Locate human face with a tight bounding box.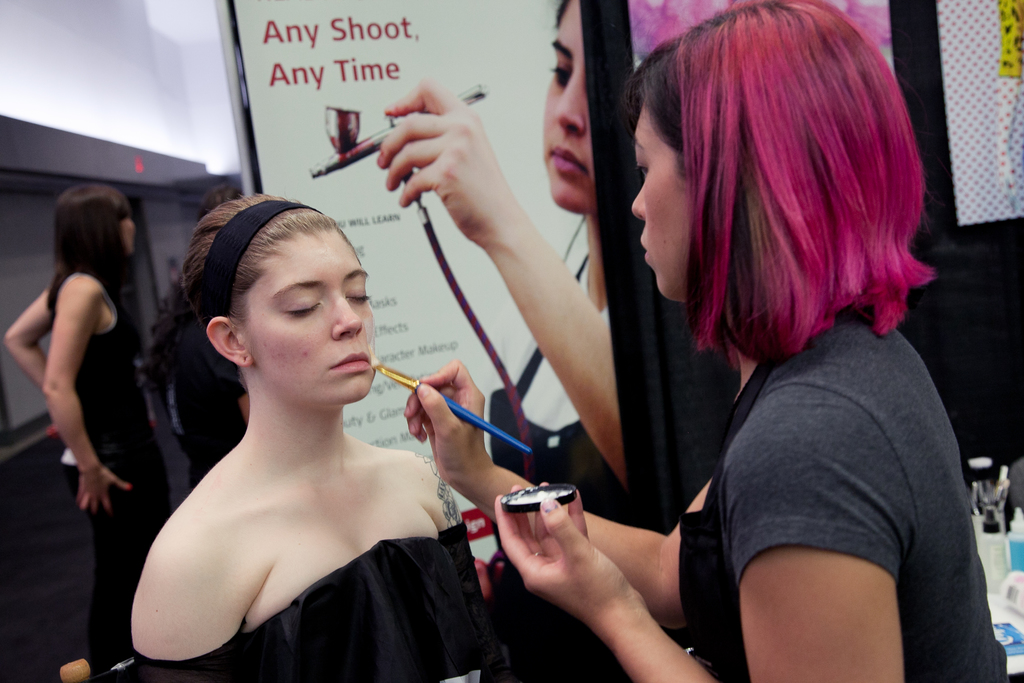
Rect(545, 0, 597, 213).
